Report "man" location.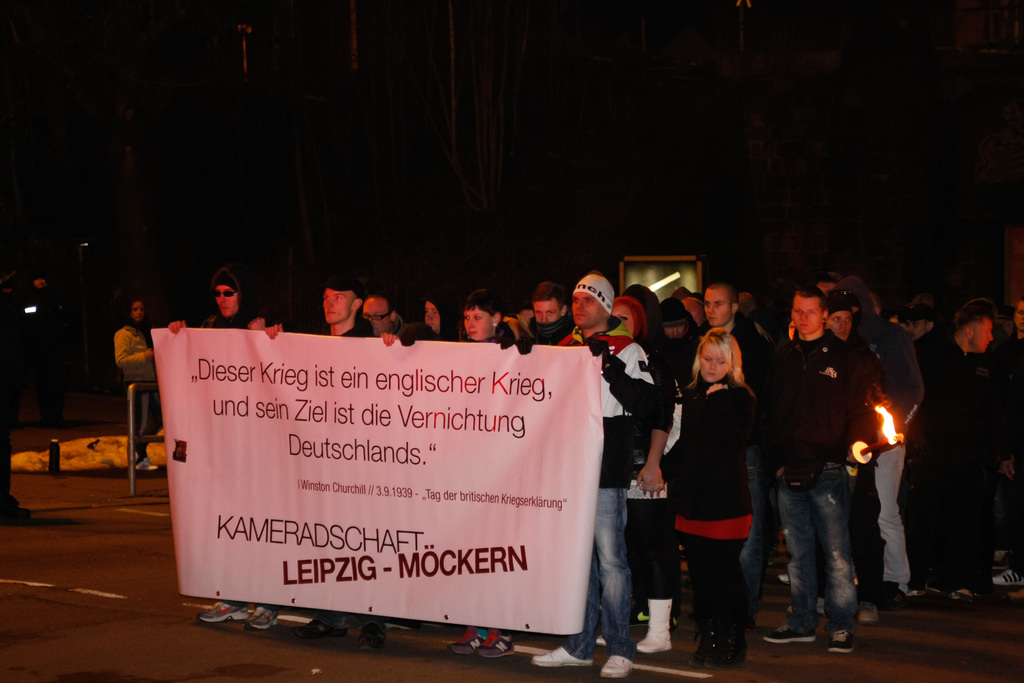
Report: <region>515, 278, 575, 348</region>.
